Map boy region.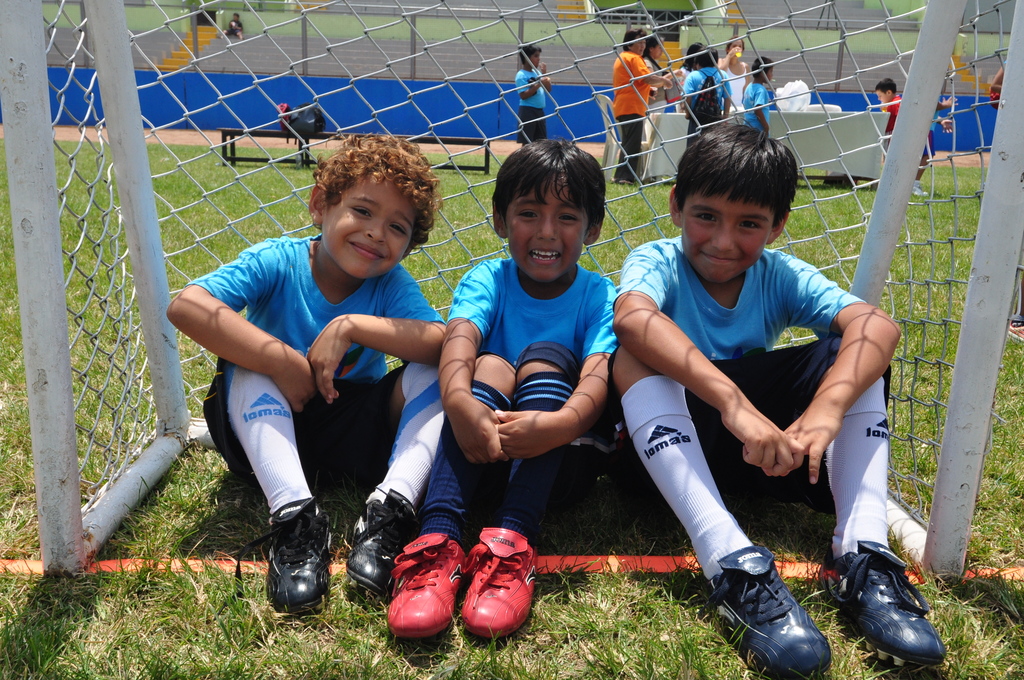
Mapped to rect(742, 55, 776, 136).
